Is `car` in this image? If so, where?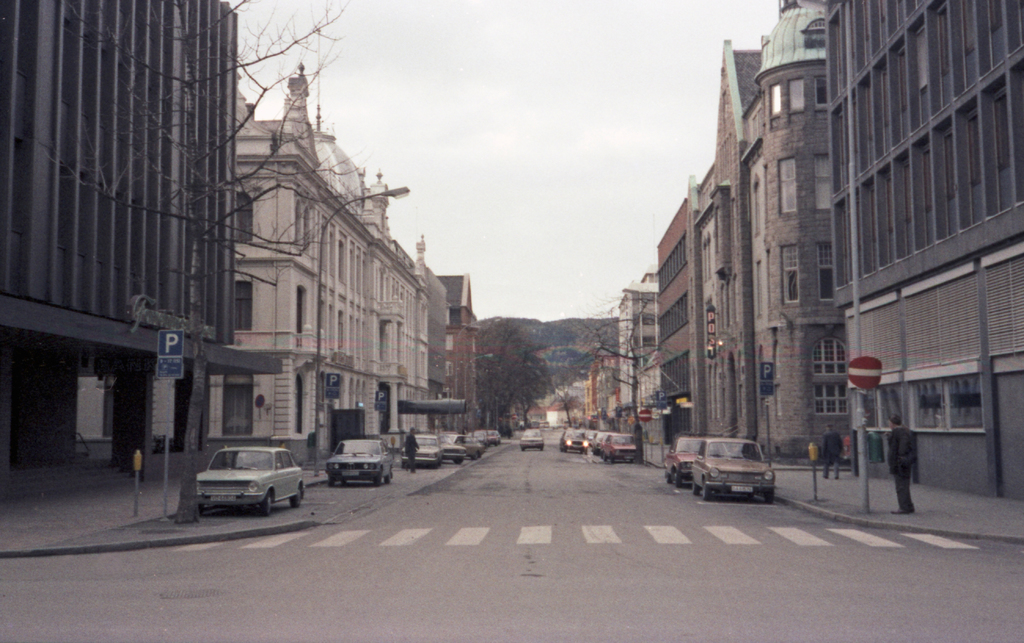
Yes, at (left=558, top=427, right=587, bottom=455).
